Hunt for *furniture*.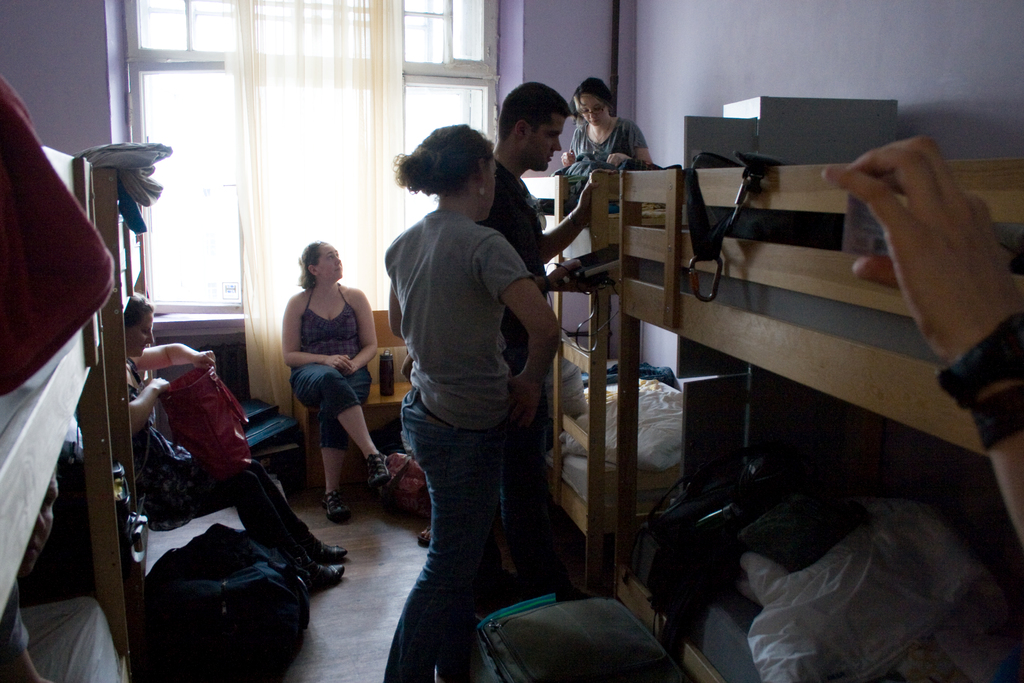
Hunted down at [0, 144, 1023, 682].
